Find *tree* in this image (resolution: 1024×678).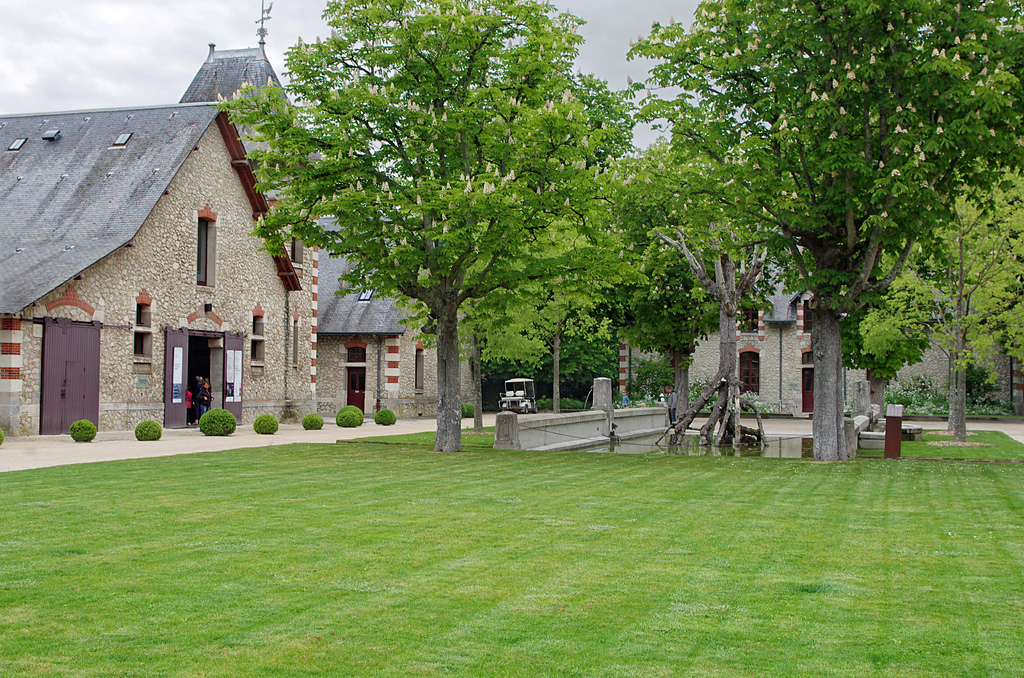
Rect(294, 0, 629, 430).
